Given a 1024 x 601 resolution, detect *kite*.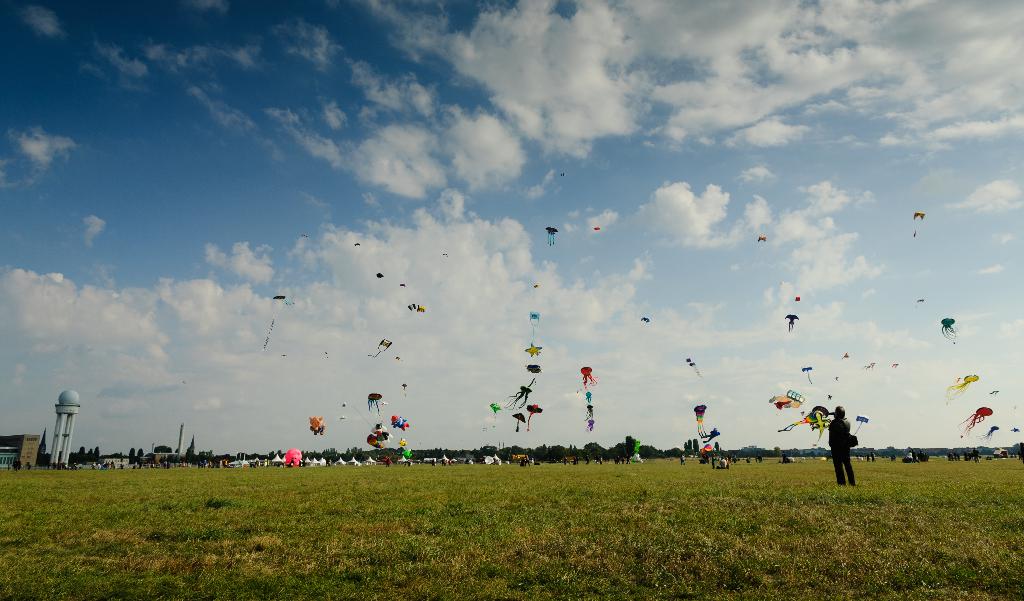
crop(365, 389, 382, 417).
